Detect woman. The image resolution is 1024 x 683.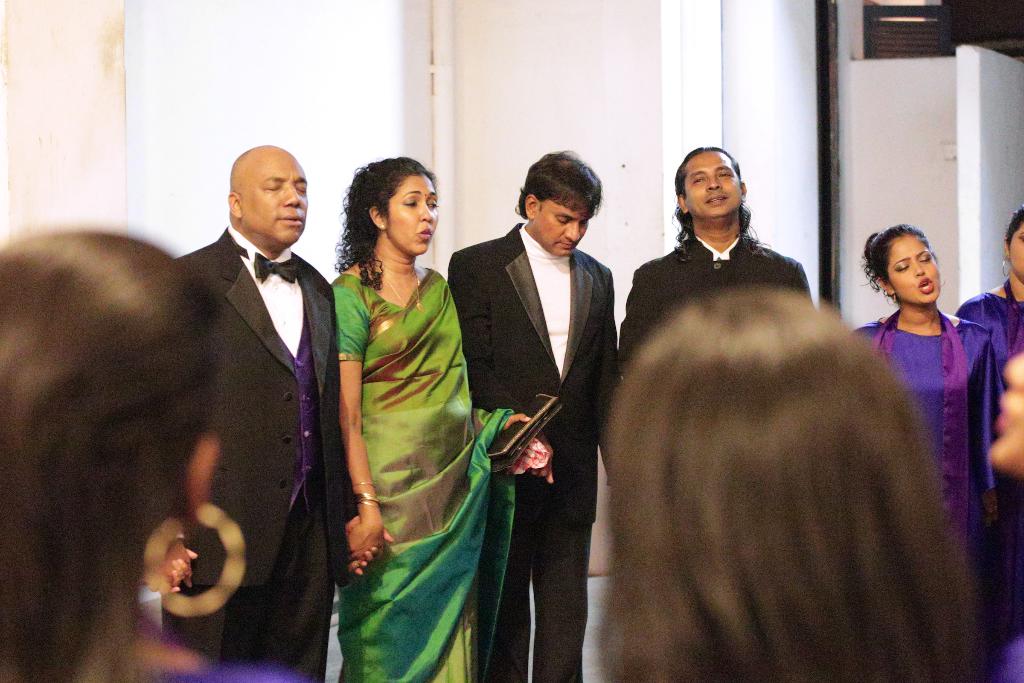
(left=959, top=199, right=1023, bottom=366).
